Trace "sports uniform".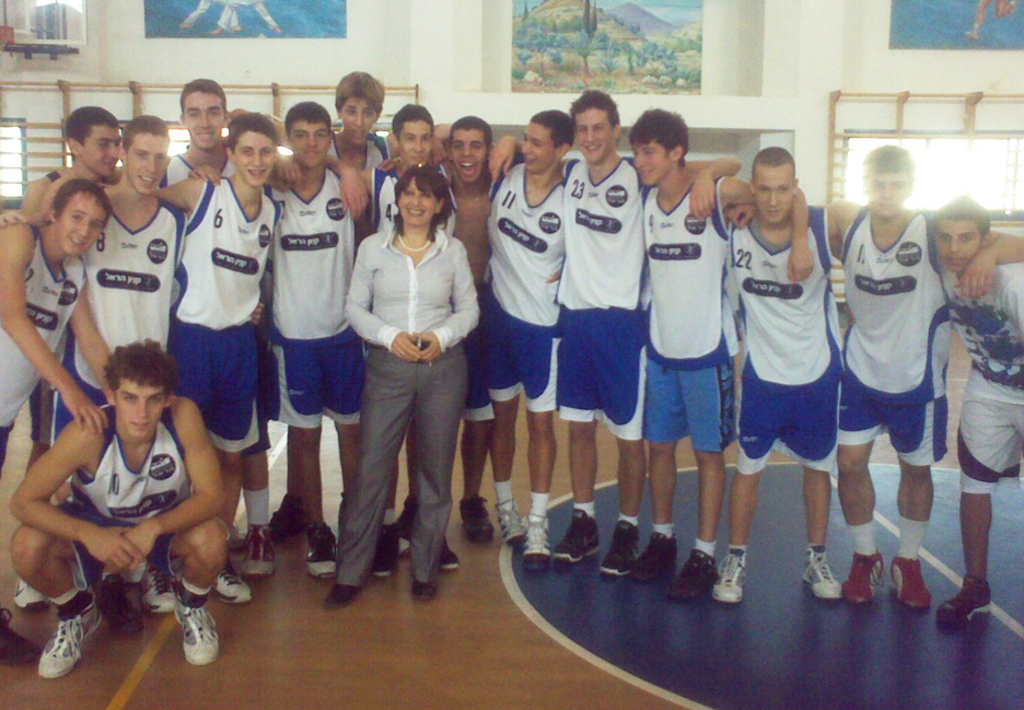
Traced to locate(547, 138, 656, 590).
